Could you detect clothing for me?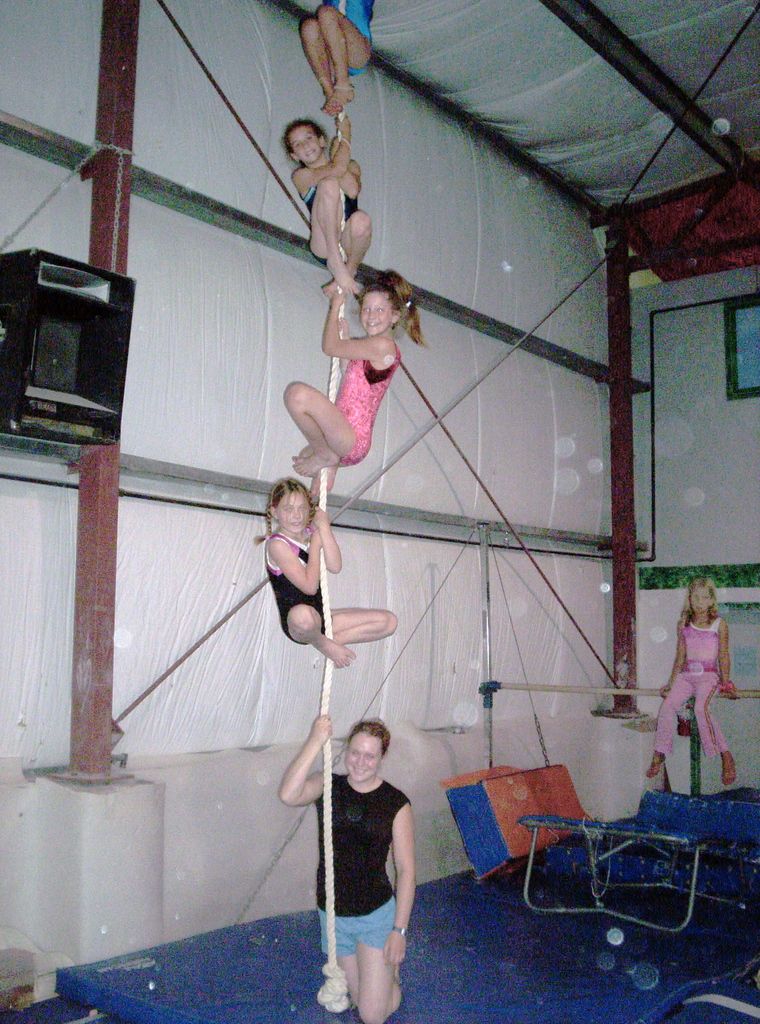
Detection result: crop(658, 602, 744, 807).
